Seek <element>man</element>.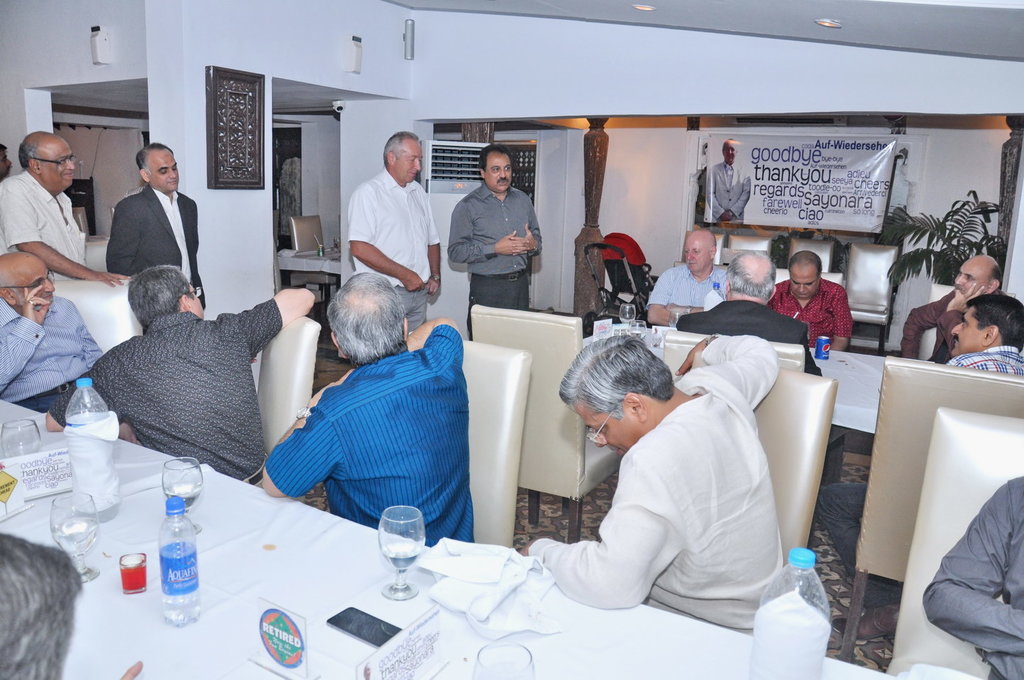
Rect(346, 130, 446, 334).
